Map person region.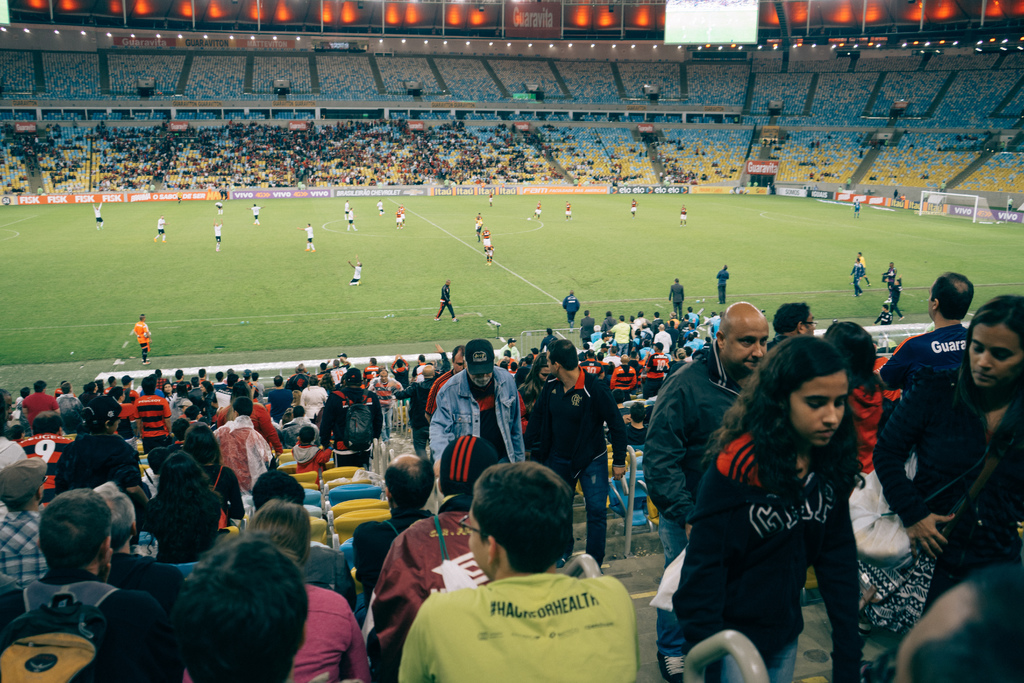
Mapped to [x1=563, y1=293, x2=582, y2=329].
